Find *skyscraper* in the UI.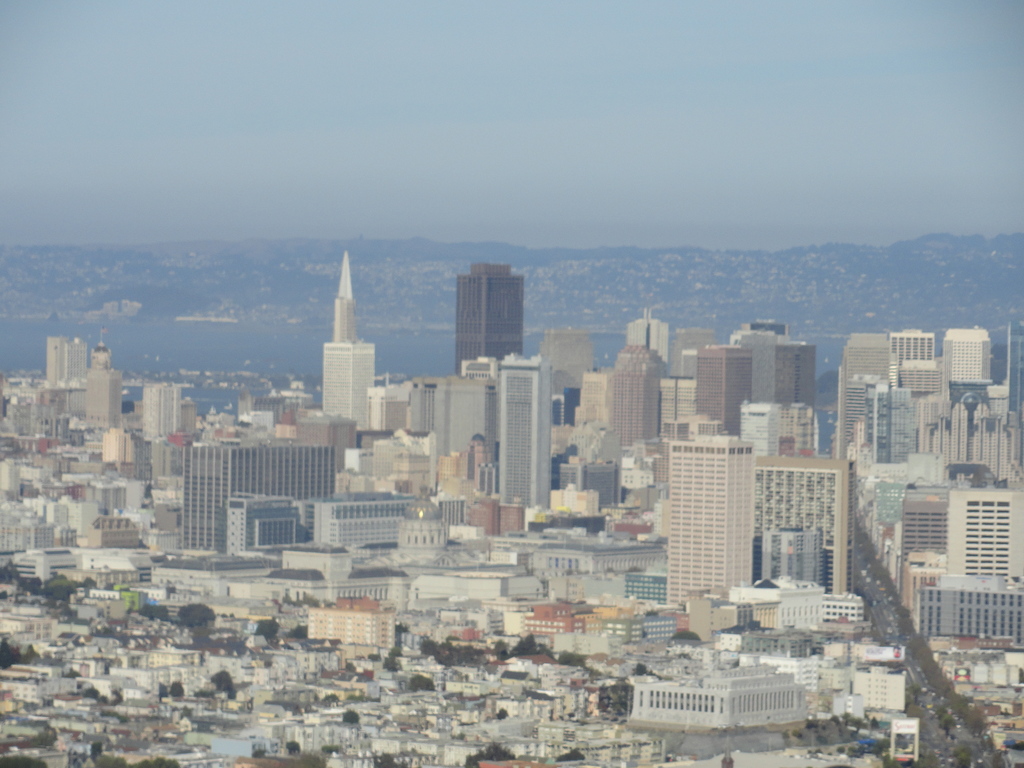
UI element at left=497, top=365, right=550, bottom=503.
